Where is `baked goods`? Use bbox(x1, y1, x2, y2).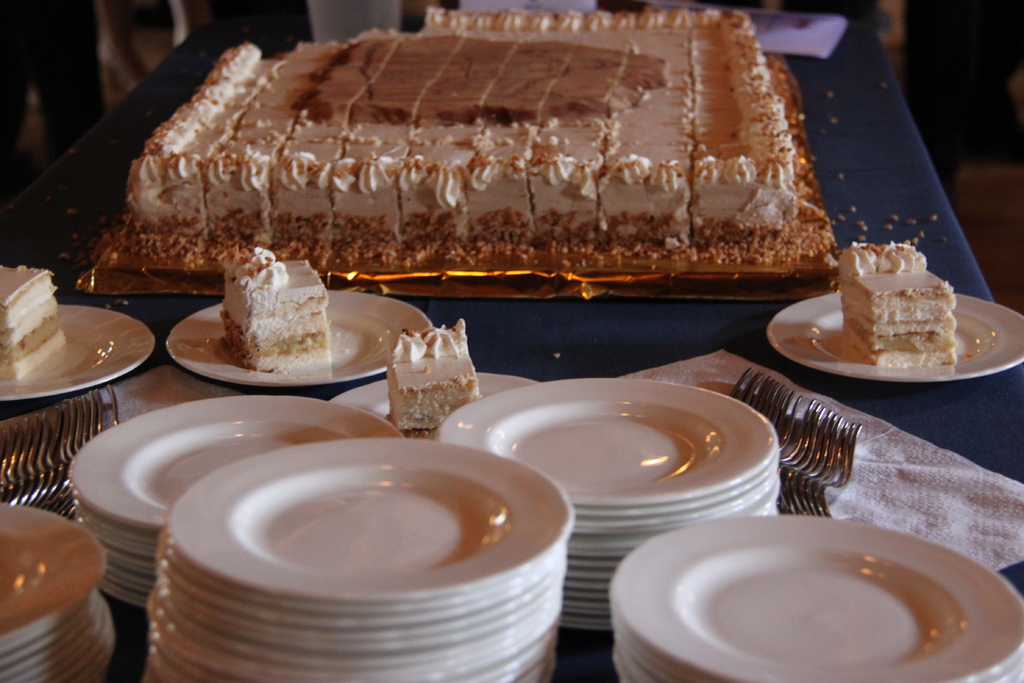
bbox(386, 318, 483, 433).
